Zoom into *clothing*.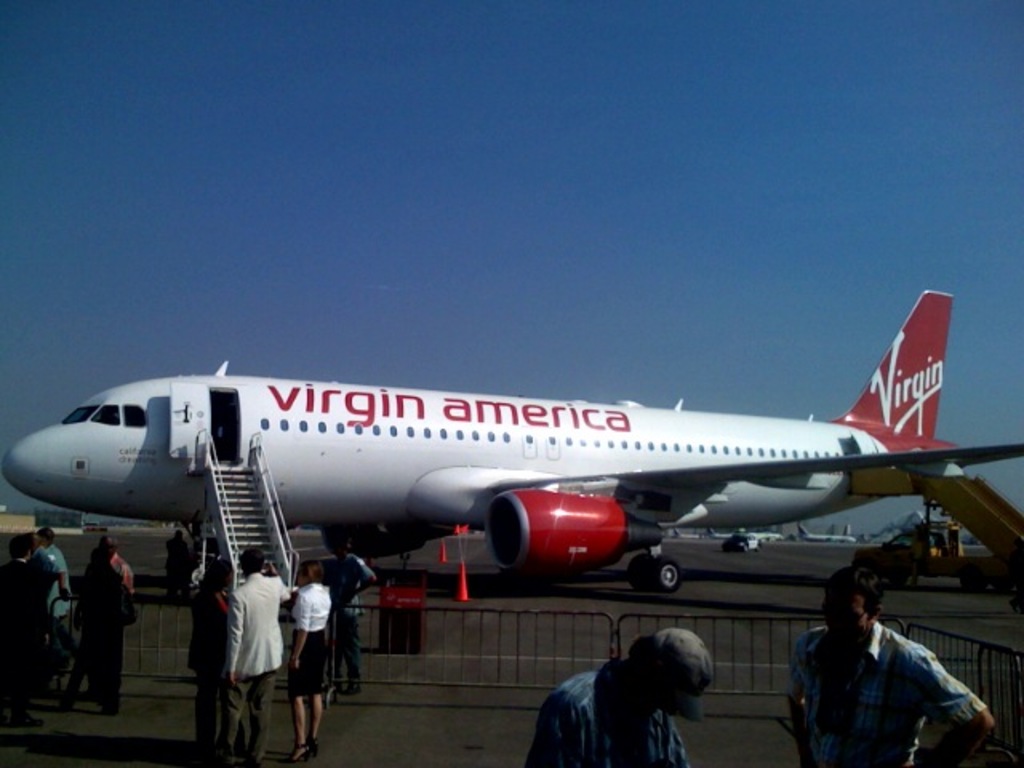
Zoom target: [x1=291, y1=582, x2=326, y2=694].
